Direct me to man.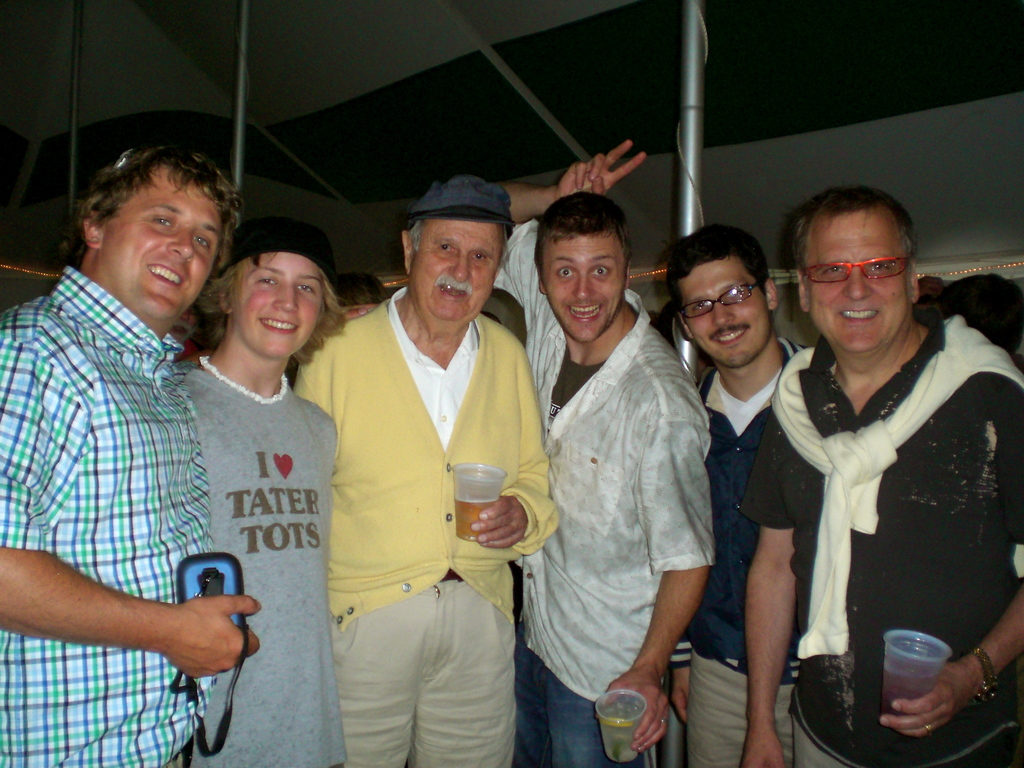
Direction: (489,138,715,767).
